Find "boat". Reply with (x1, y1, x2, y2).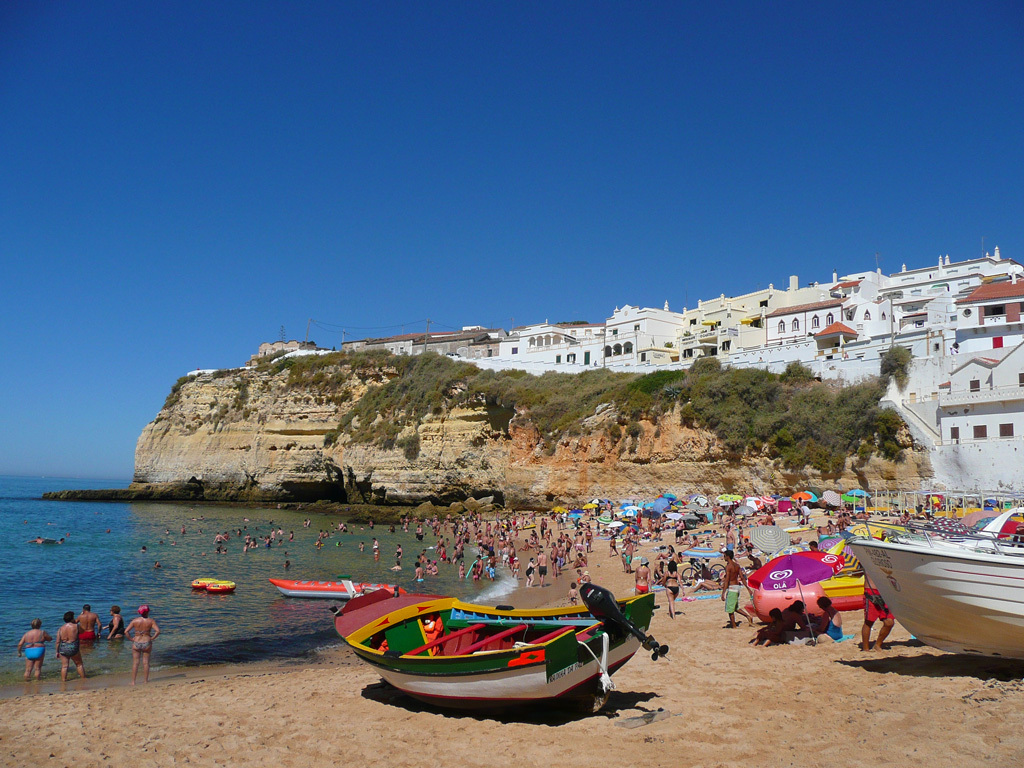
(336, 581, 654, 715).
